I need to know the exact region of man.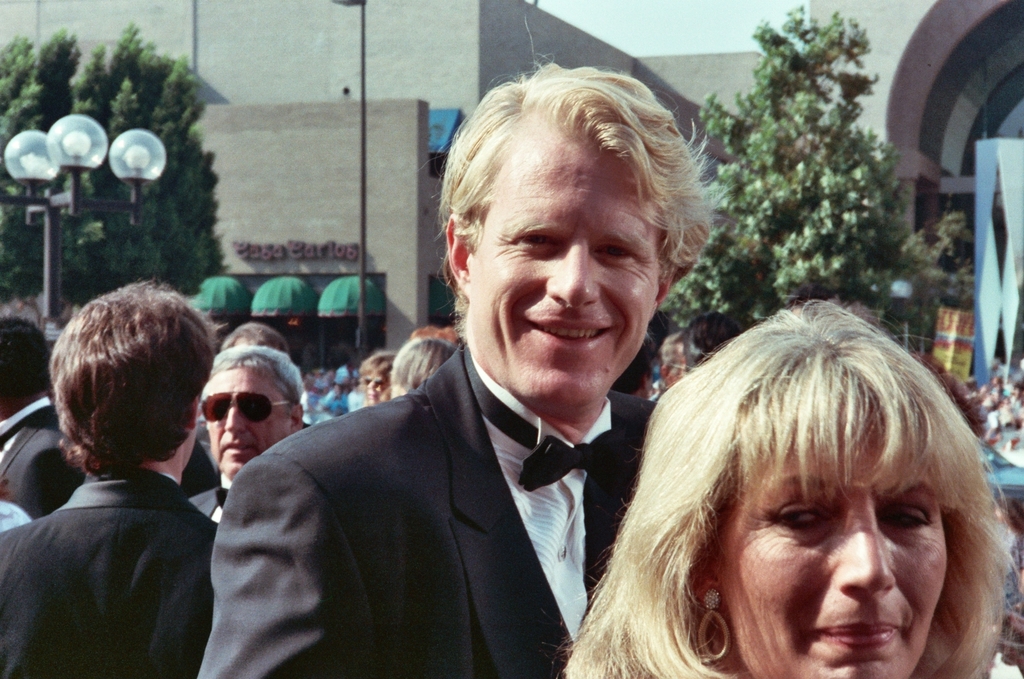
Region: x1=0, y1=276, x2=226, y2=678.
